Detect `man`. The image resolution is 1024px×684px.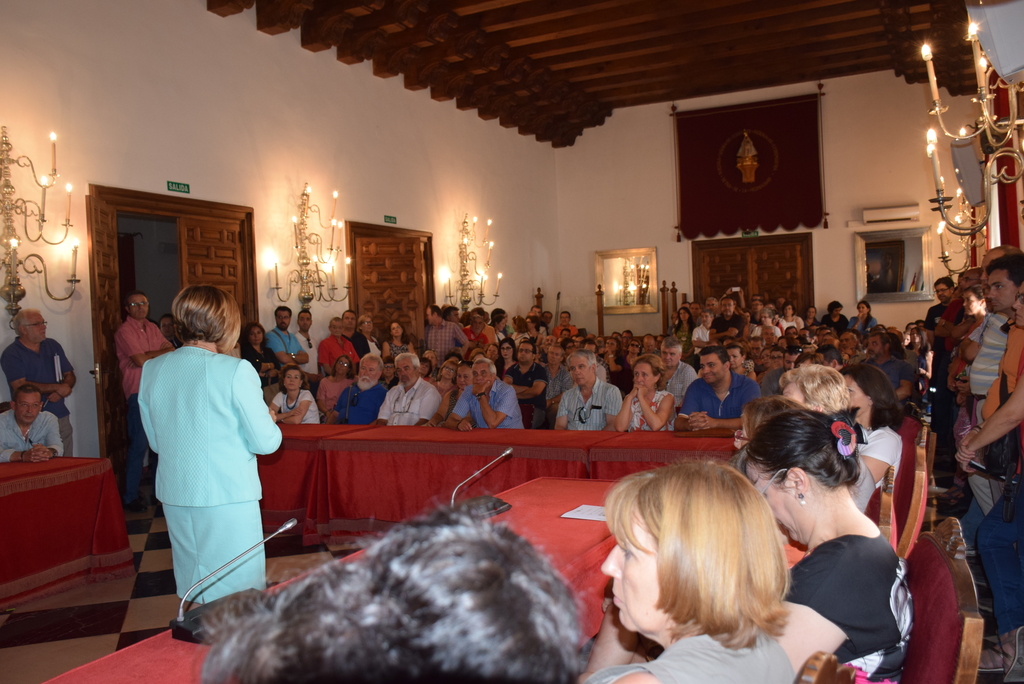
region(376, 350, 439, 427).
